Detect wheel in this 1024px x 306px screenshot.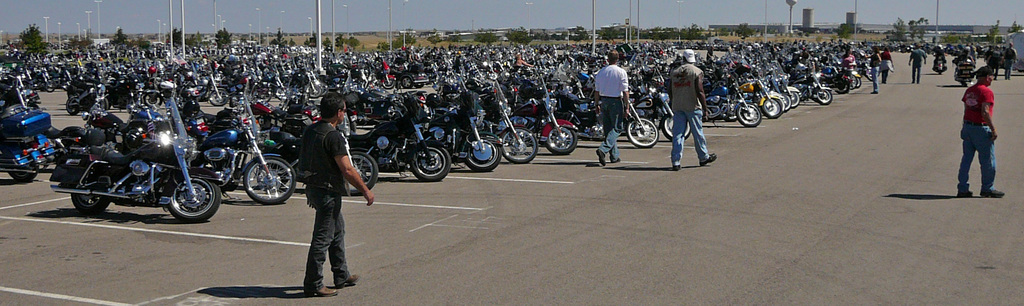
Detection: detection(168, 173, 223, 222).
